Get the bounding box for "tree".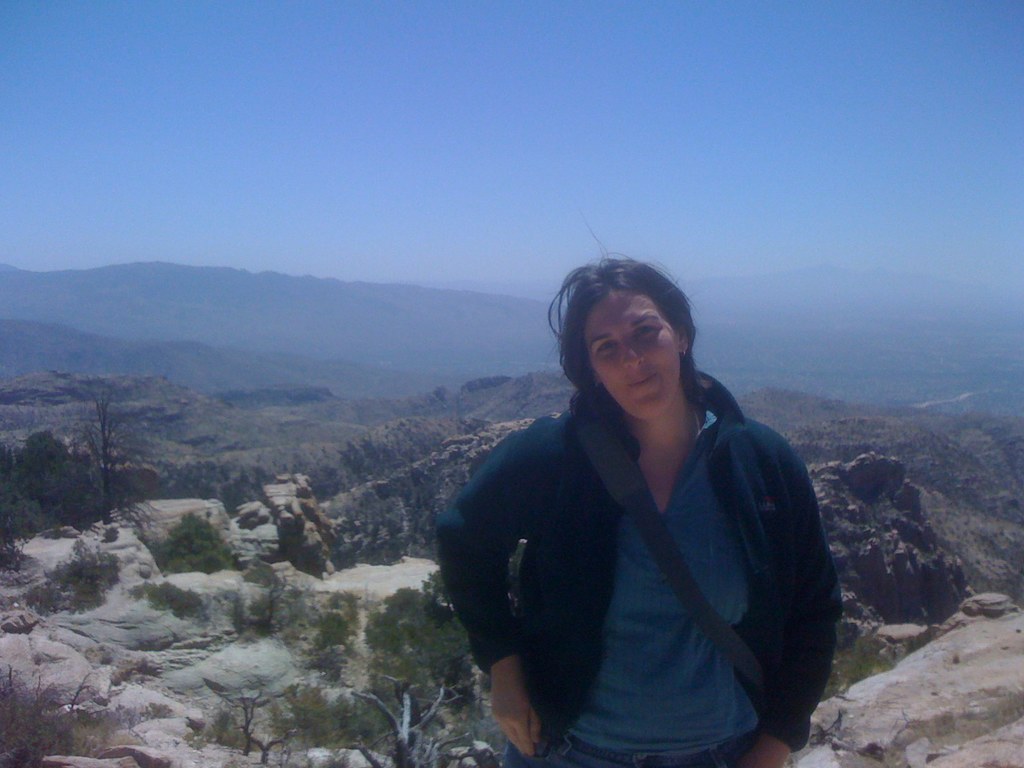
region(67, 378, 157, 532).
